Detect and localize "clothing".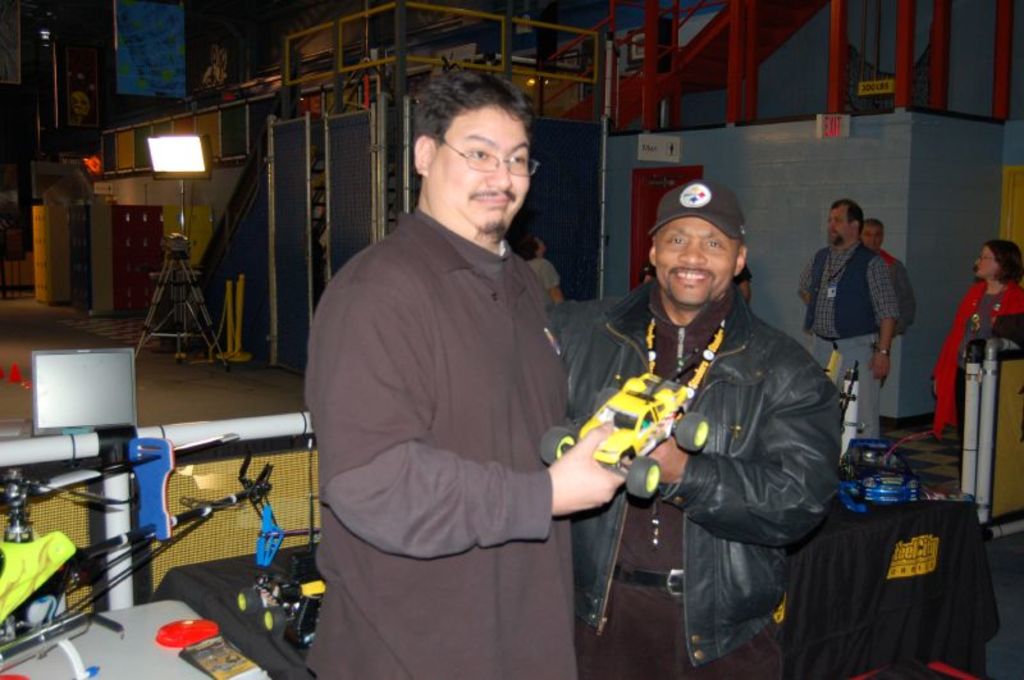
Localized at crop(938, 280, 1023, 426).
